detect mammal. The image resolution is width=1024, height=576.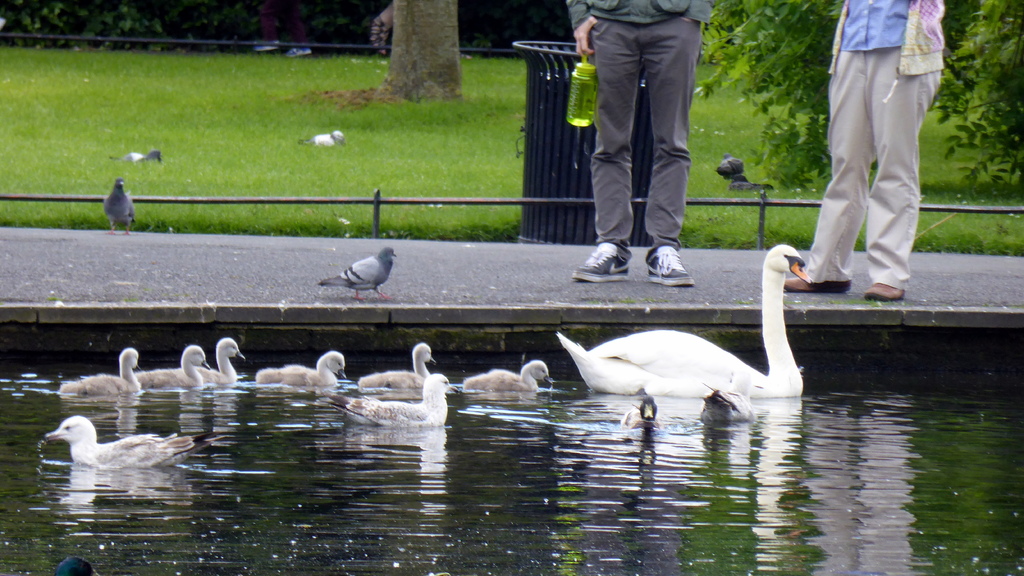
<region>808, 0, 941, 304</region>.
